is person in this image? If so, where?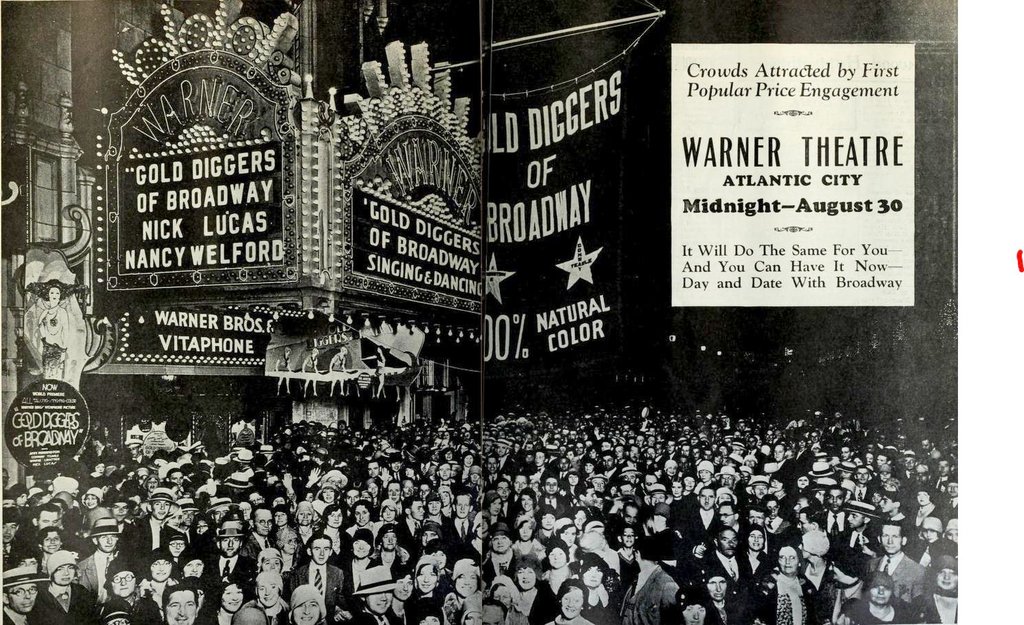
Yes, at 303/342/323/400.
